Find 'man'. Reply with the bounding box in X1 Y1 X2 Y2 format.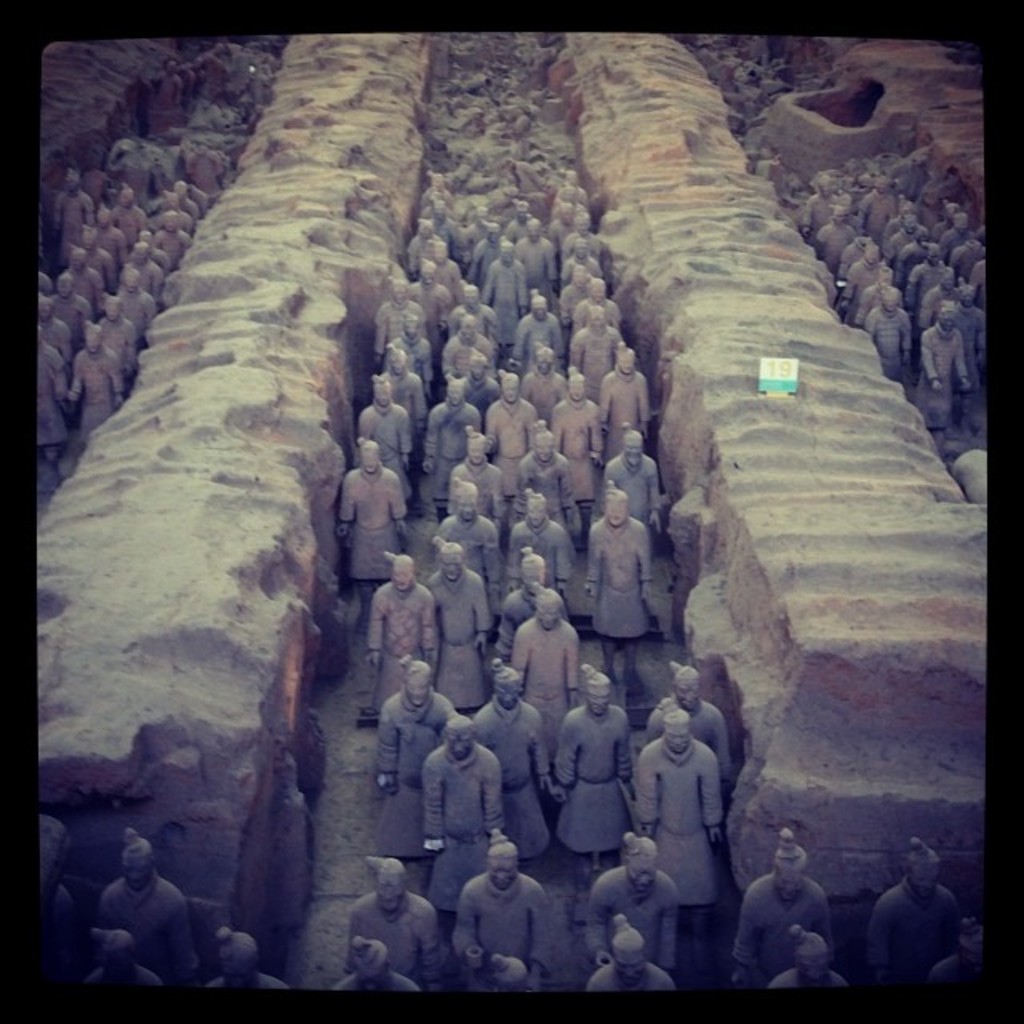
189 922 290 994.
